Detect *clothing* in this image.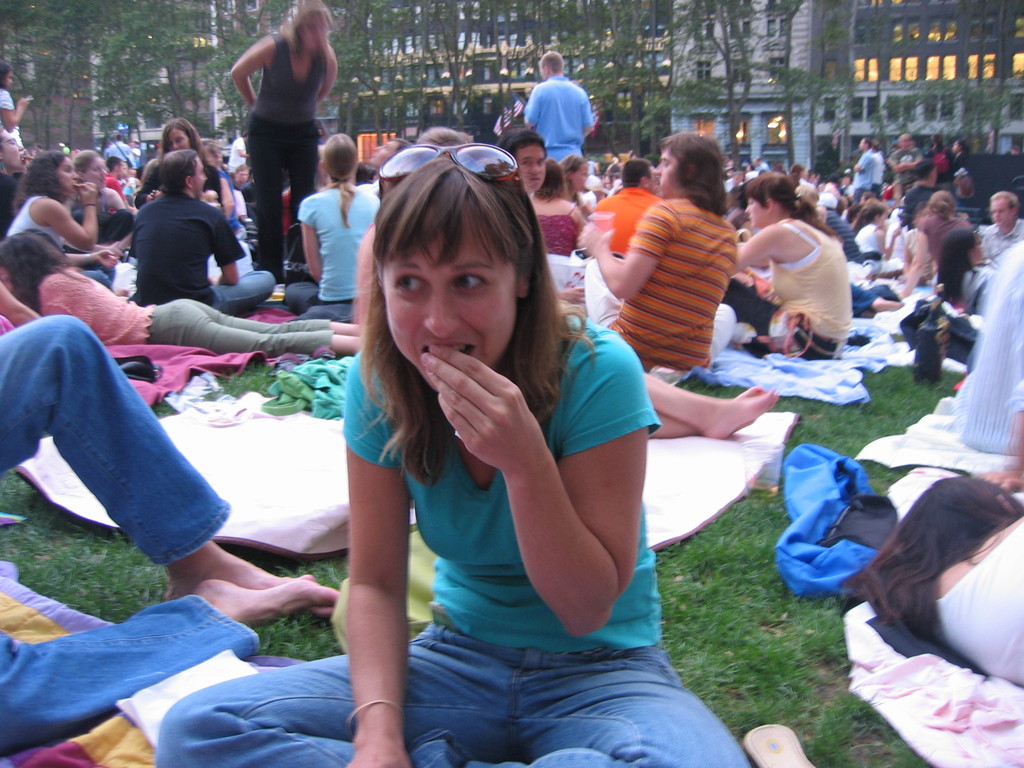
Detection: detection(518, 73, 591, 162).
